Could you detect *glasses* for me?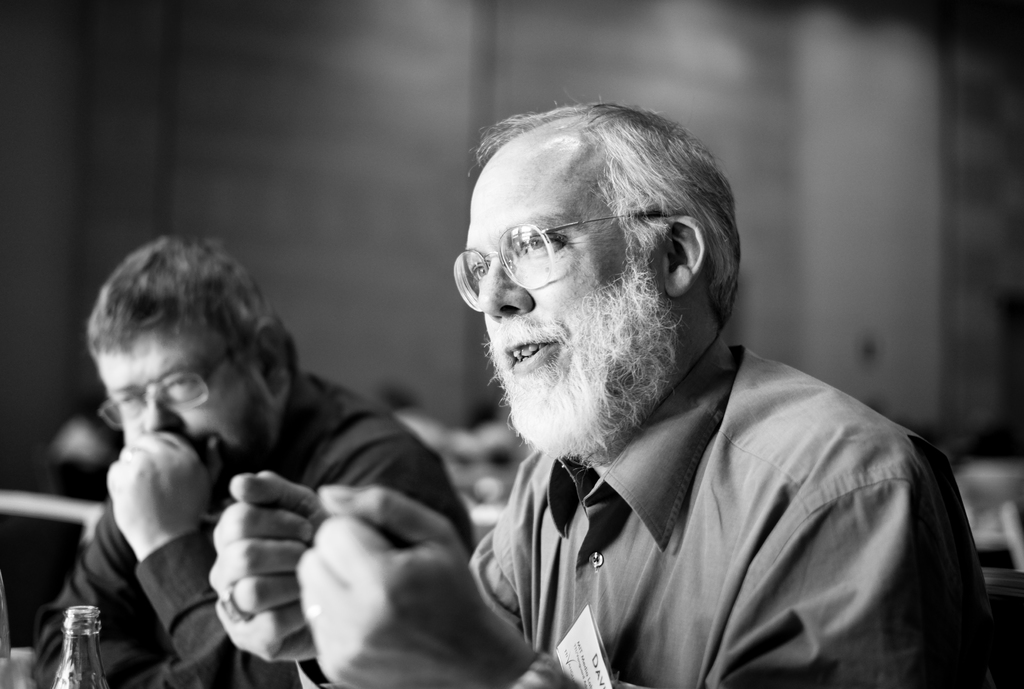
Detection result: {"x1": 88, "y1": 331, "x2": 263, "y2": 431}.
